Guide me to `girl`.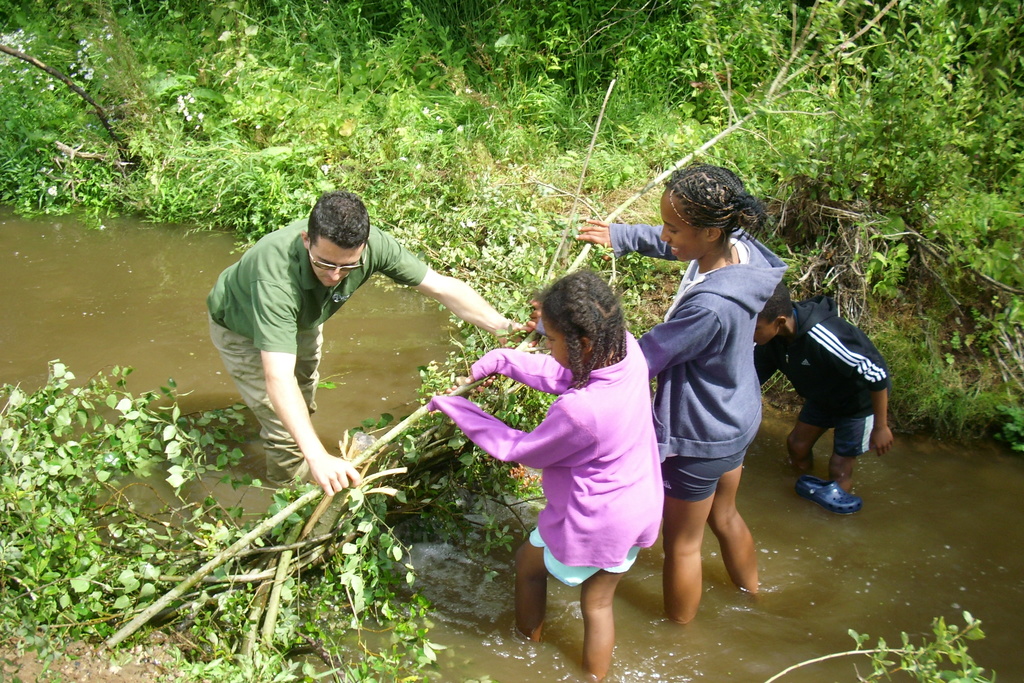
Guidance: (left=425, top=268, right=665, bottom=682).
